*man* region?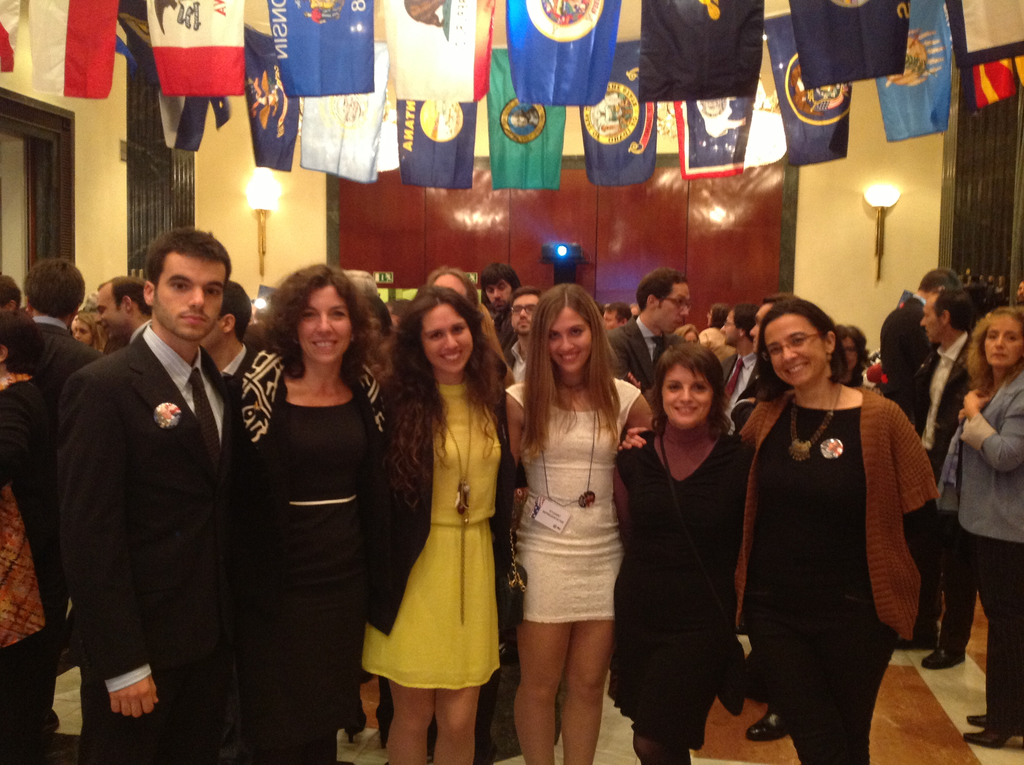
bbox=(506, 287, 538, 375)
